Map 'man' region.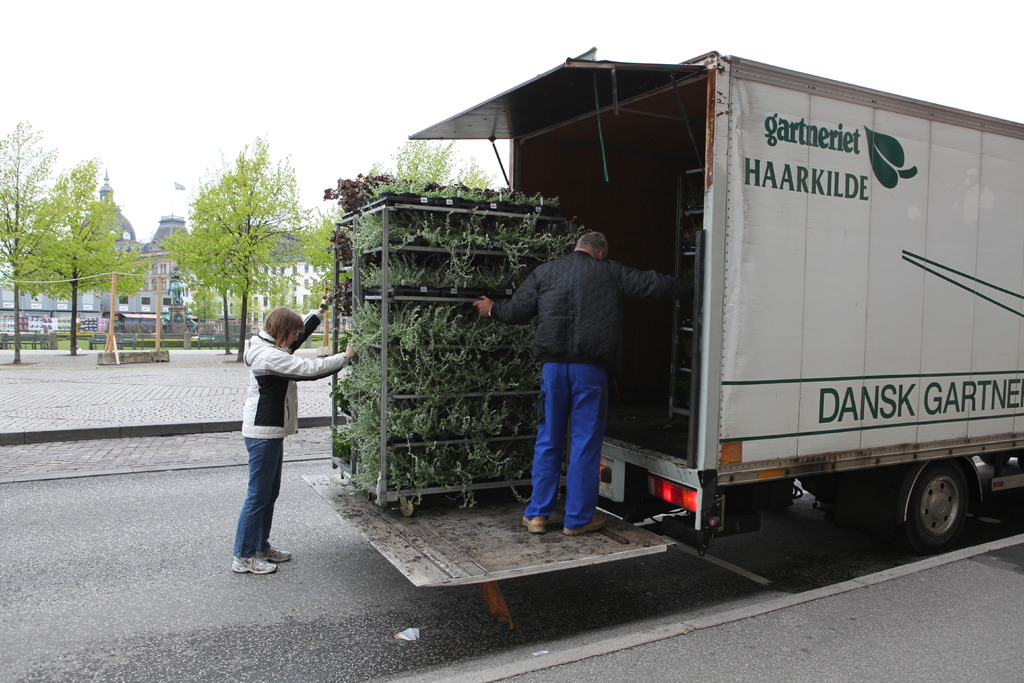
Mapped to locate(468, 228, 697, 536).
